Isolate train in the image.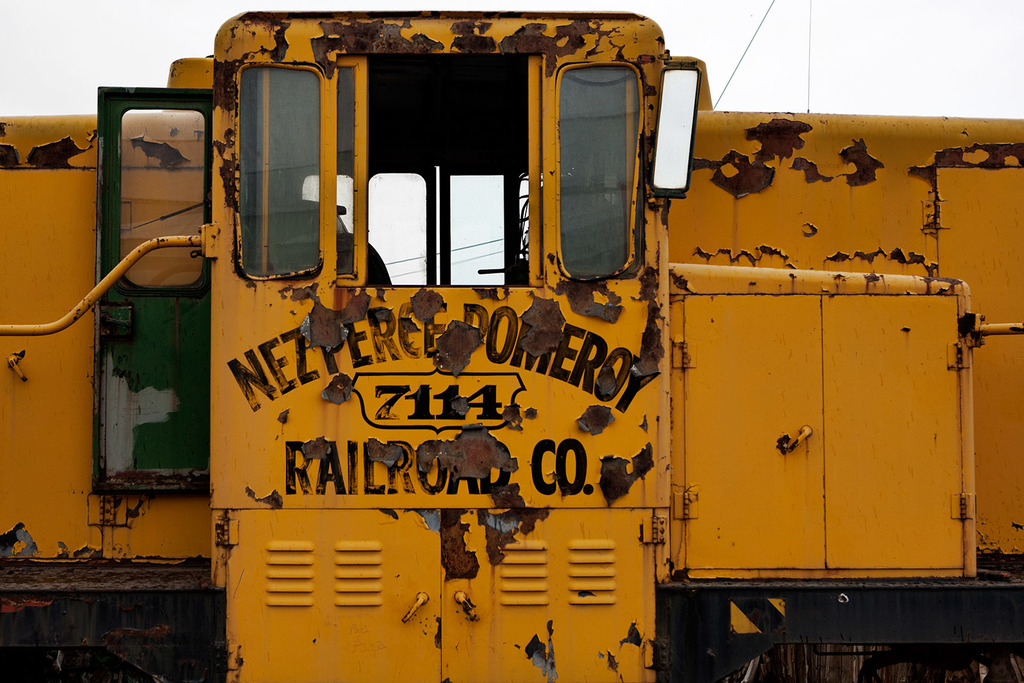
Isolated region: l=0, t=8, r=1023, b=682.
